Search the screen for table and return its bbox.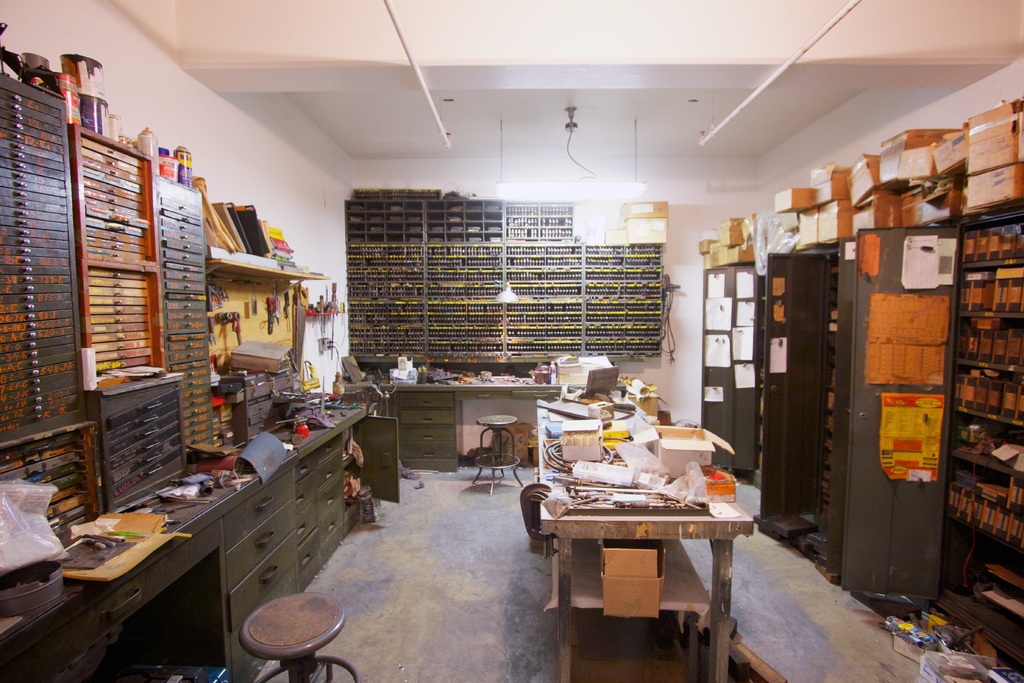
Found: 534/399/755/682.
